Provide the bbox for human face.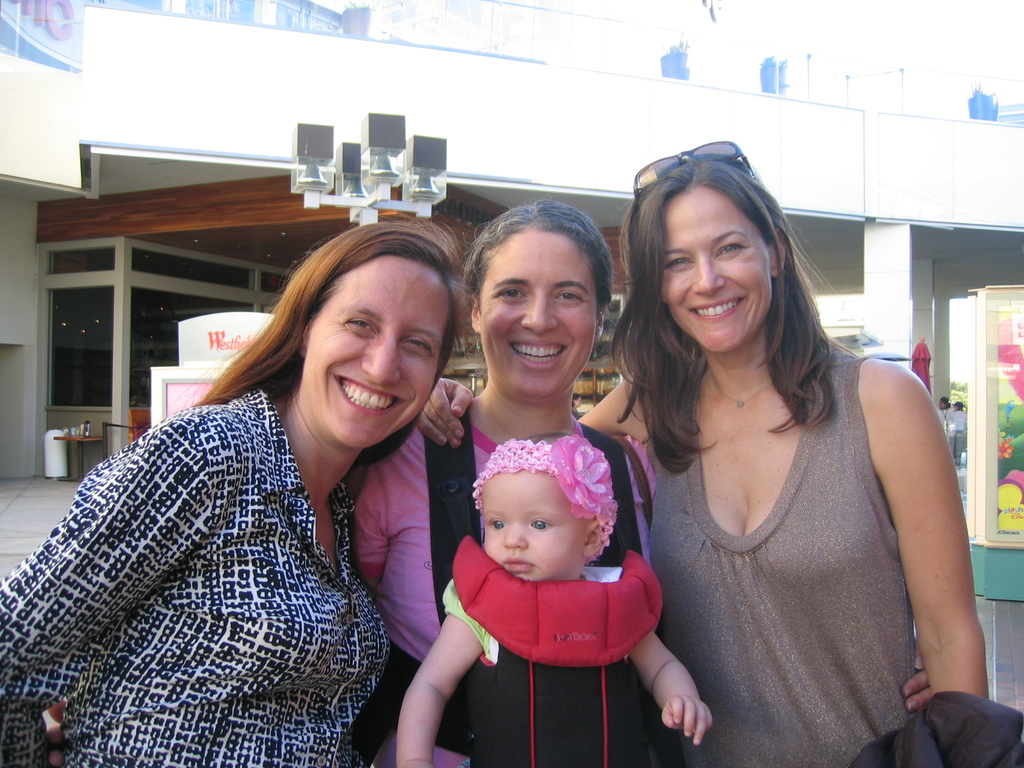
x1=483 y1=466 x2=582 y2=582.
